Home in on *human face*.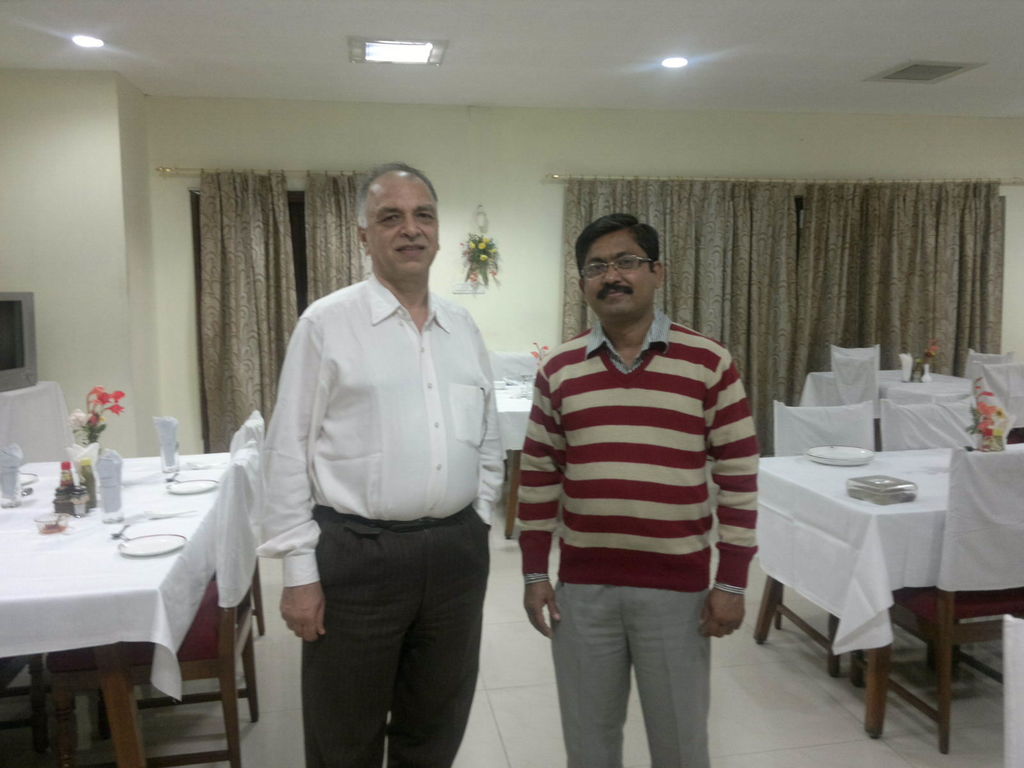
Homed in at select_region(584, 232, 651, 318).
